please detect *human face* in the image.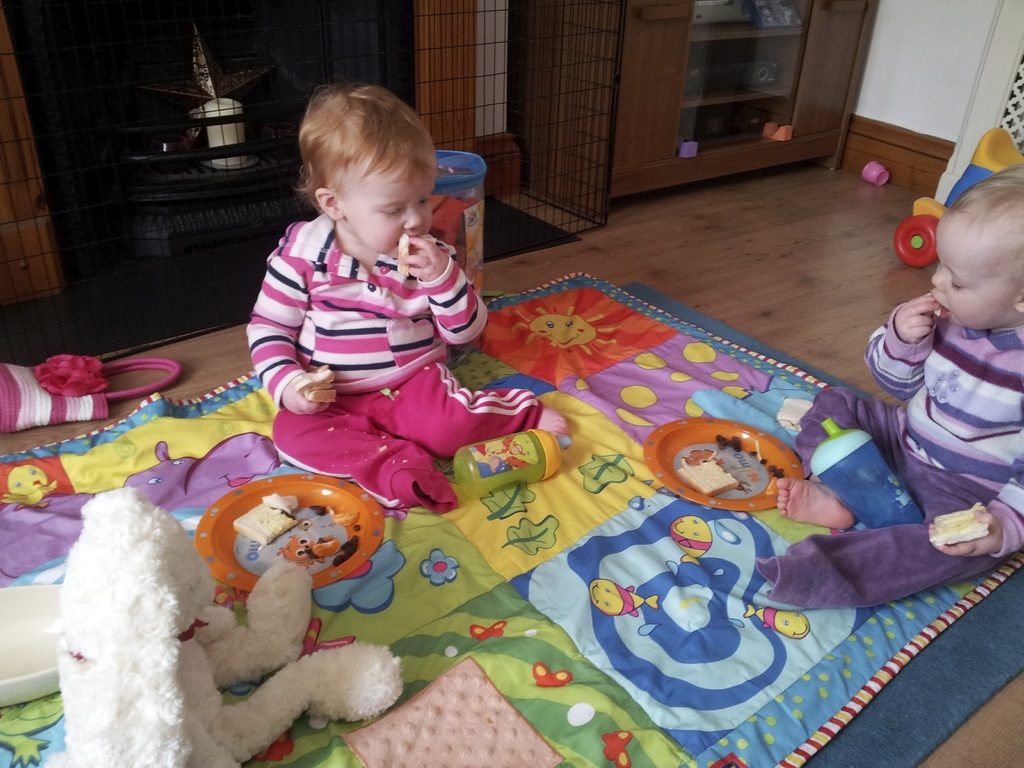
{"x1": 344, "y1": 168, "x2": 430, "y2": 257}.
